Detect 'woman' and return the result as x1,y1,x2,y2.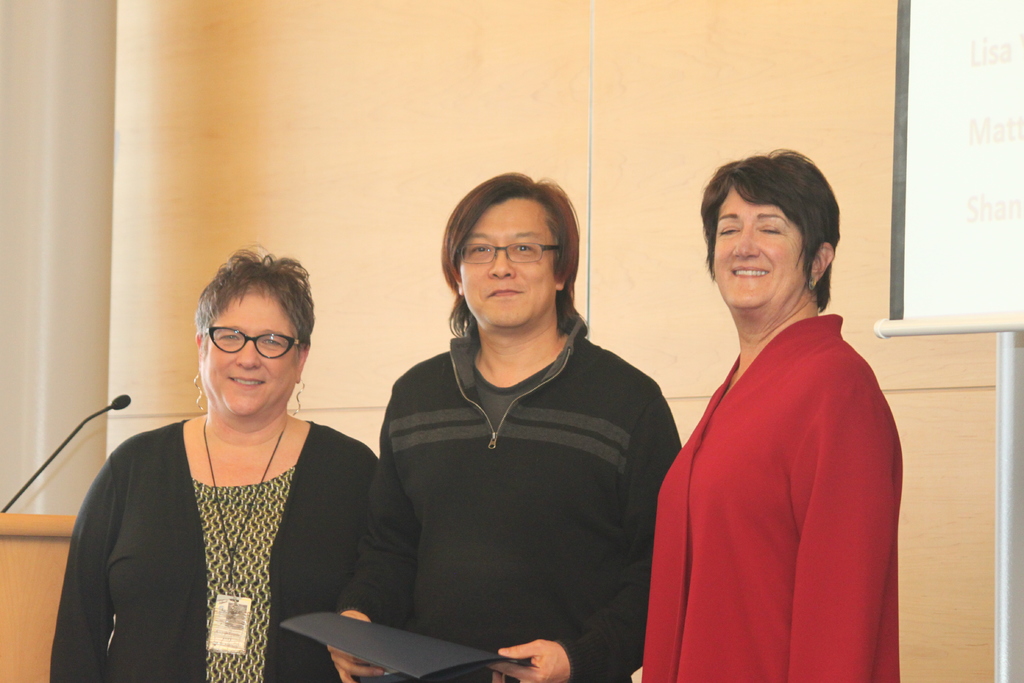
640,119,912,682.
